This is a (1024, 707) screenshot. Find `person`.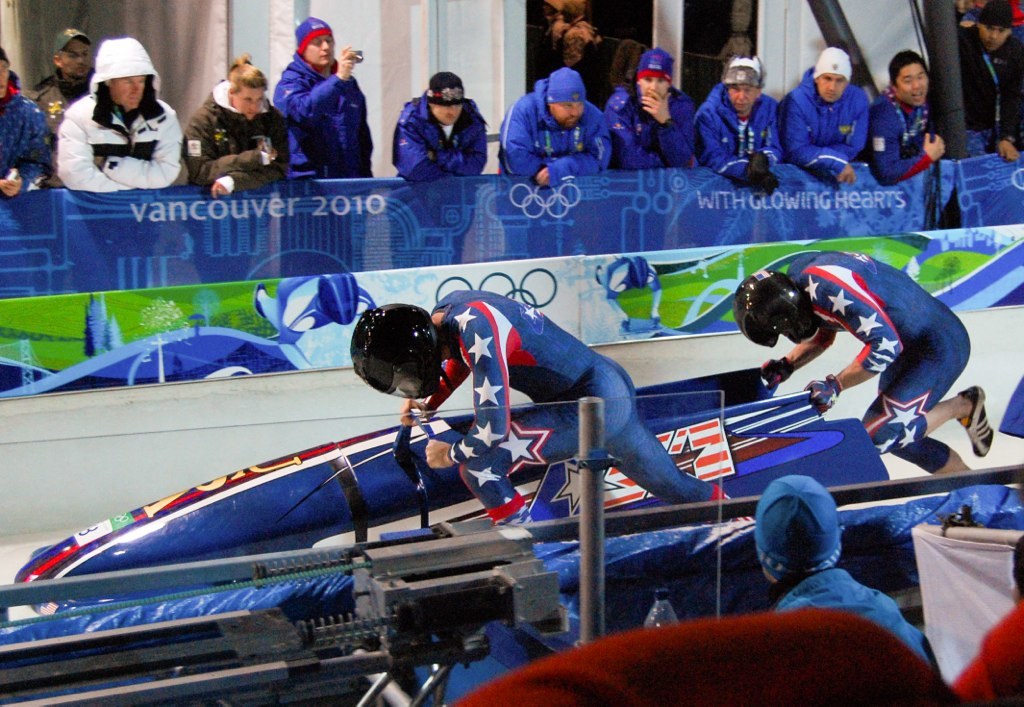
Bounding box: select_region(869, 48, 950, 191).
